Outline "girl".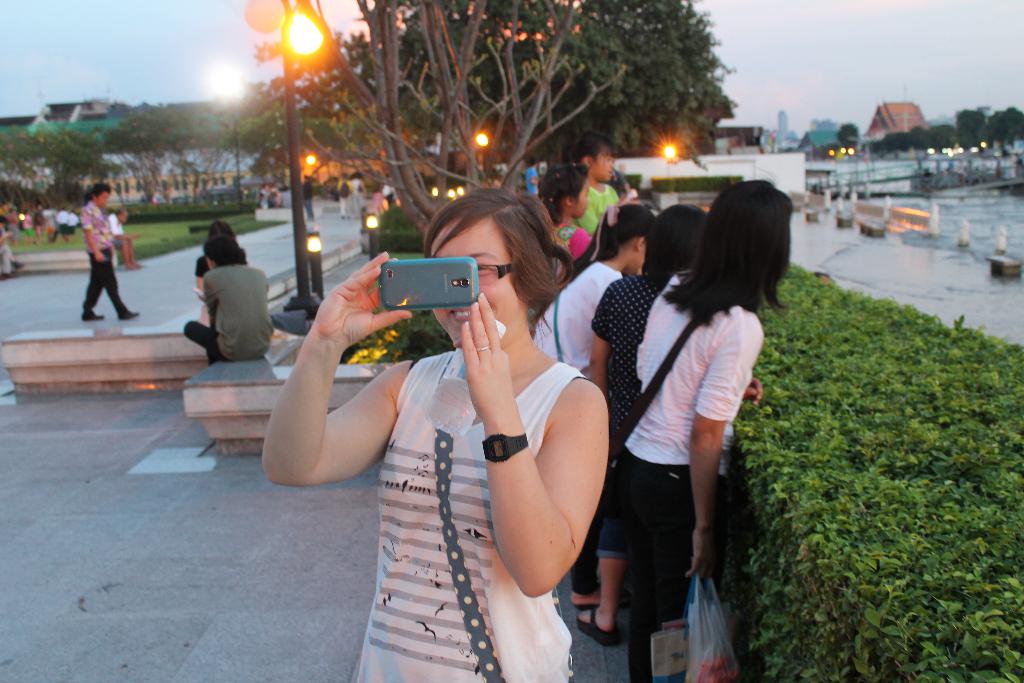
Outline: l=601, t=179, r=794, b=682.
